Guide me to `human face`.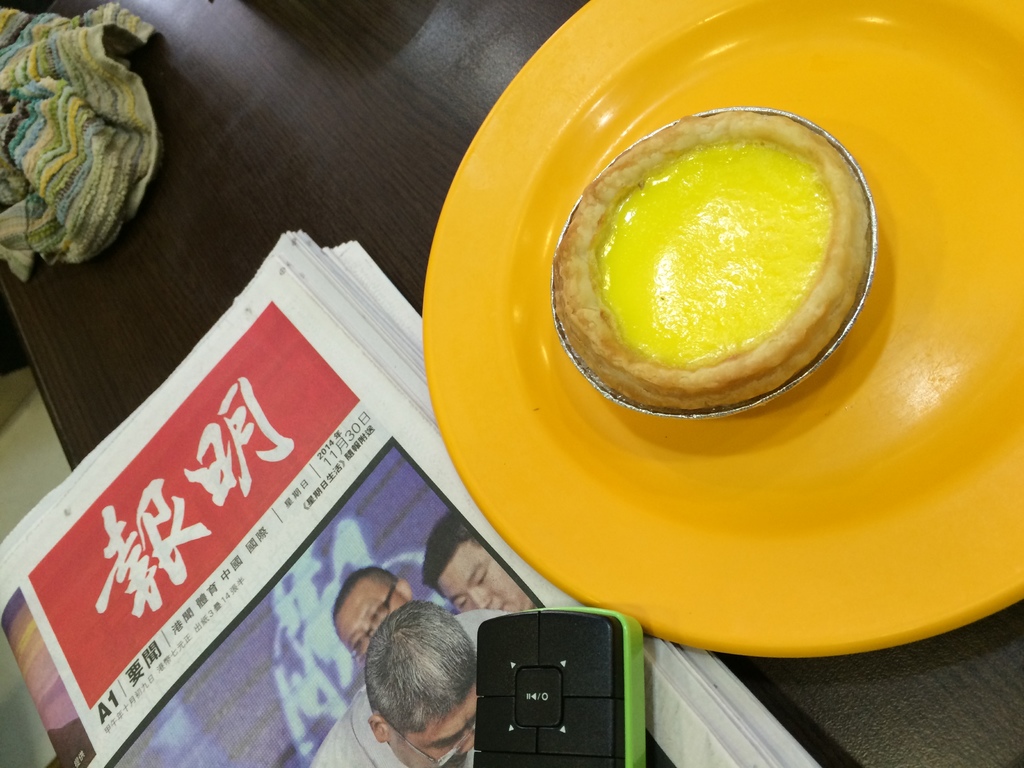
Guidance: 434/540/536/614.
